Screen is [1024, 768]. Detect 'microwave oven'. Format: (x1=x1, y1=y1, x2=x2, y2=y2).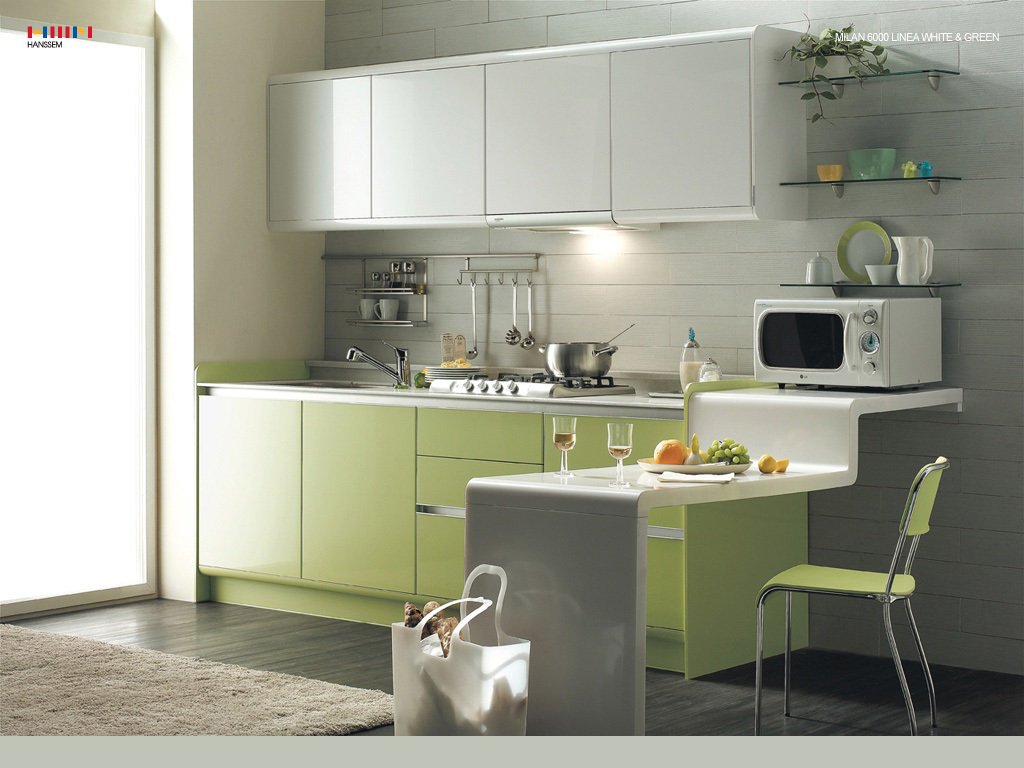
(x1=732, y1=298, x2=922, y2=398).
